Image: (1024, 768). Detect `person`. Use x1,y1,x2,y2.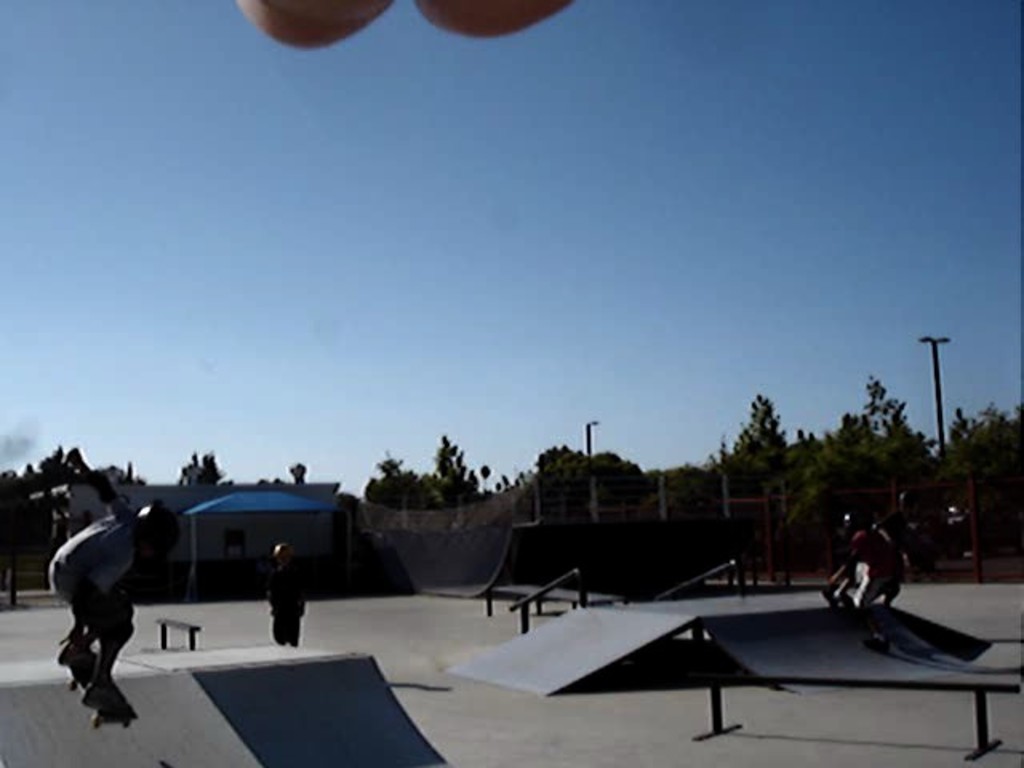
262,539,309,651.
